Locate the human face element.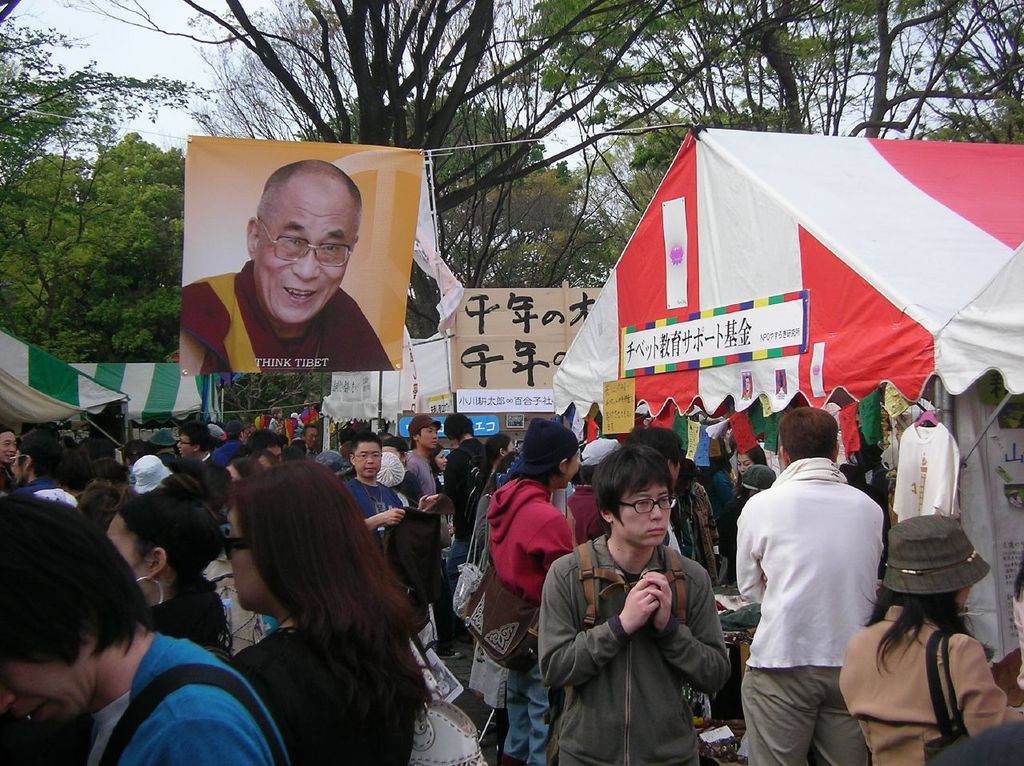
Element bbox: 615,463,670,549.
